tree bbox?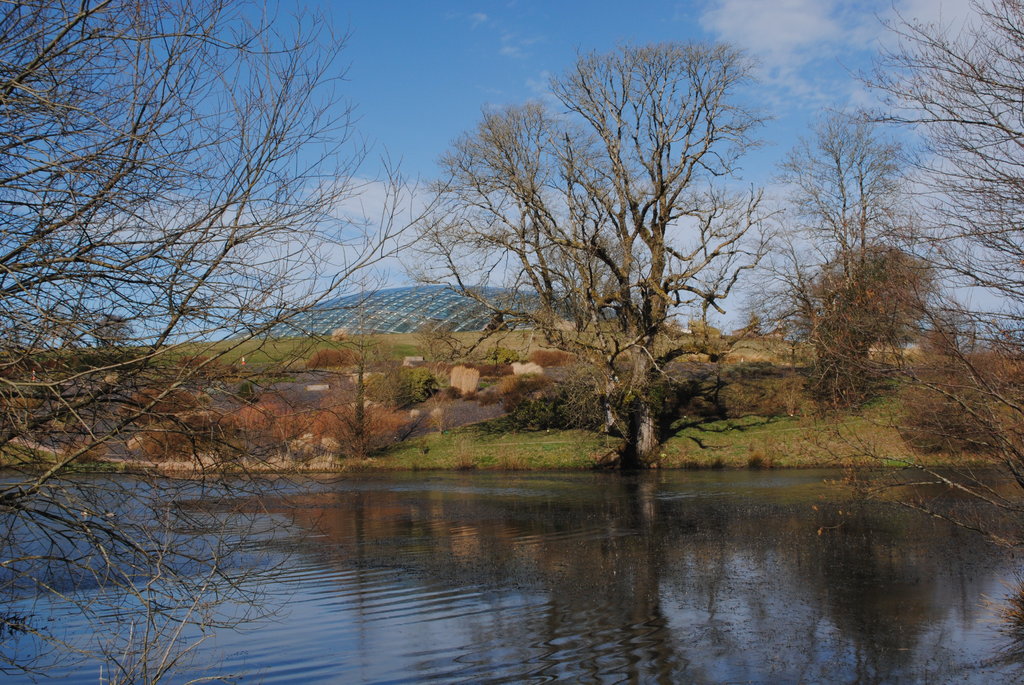
(84, 313, 135, 357)
